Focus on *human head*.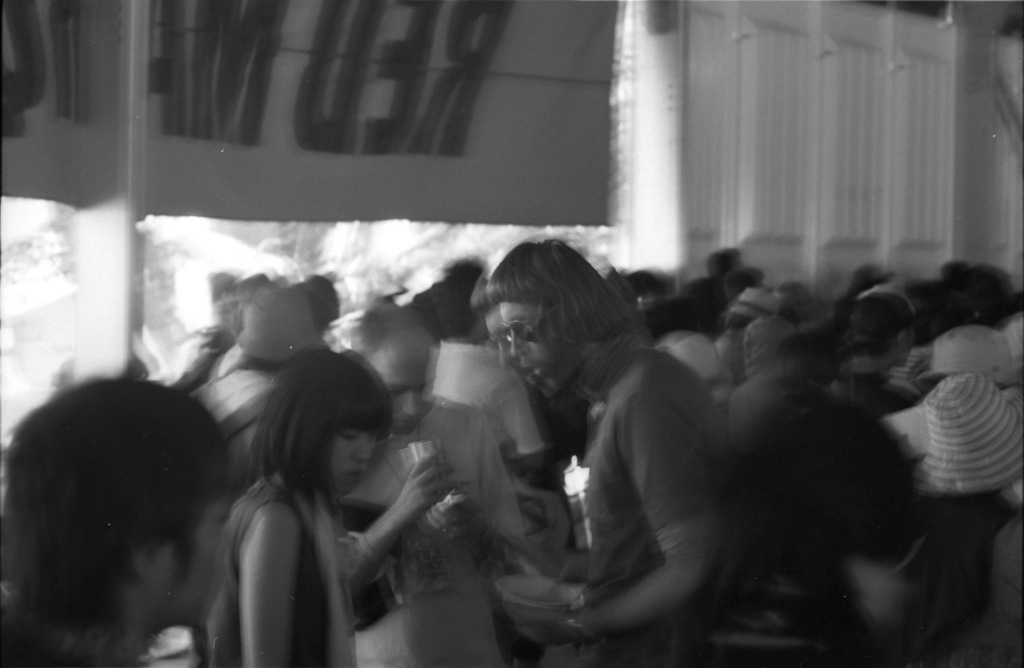
Focused at [249, 344, 396, 500].
